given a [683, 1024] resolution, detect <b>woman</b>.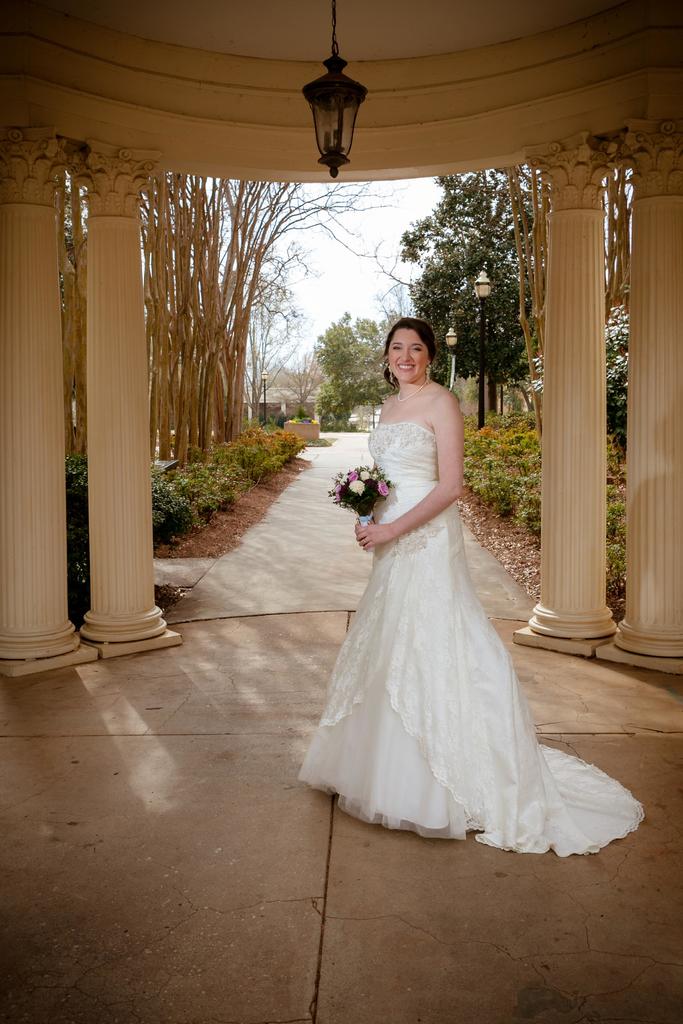
<bbox>308, 305, 584, 854</bbox>.
